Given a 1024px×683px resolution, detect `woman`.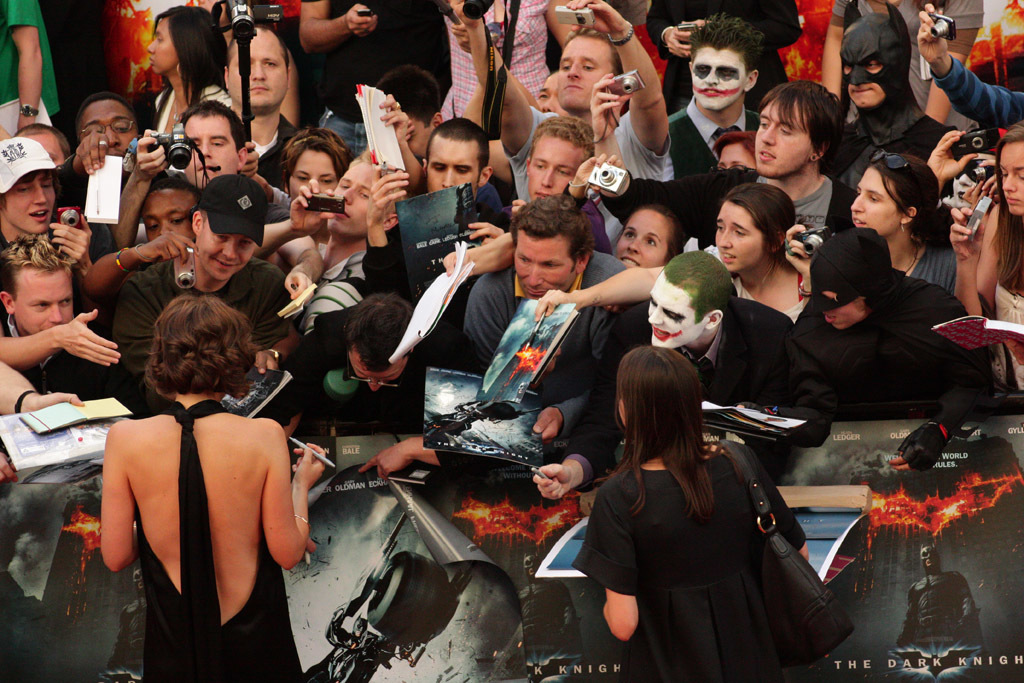
bbox=(824, 0, 982, 124).
